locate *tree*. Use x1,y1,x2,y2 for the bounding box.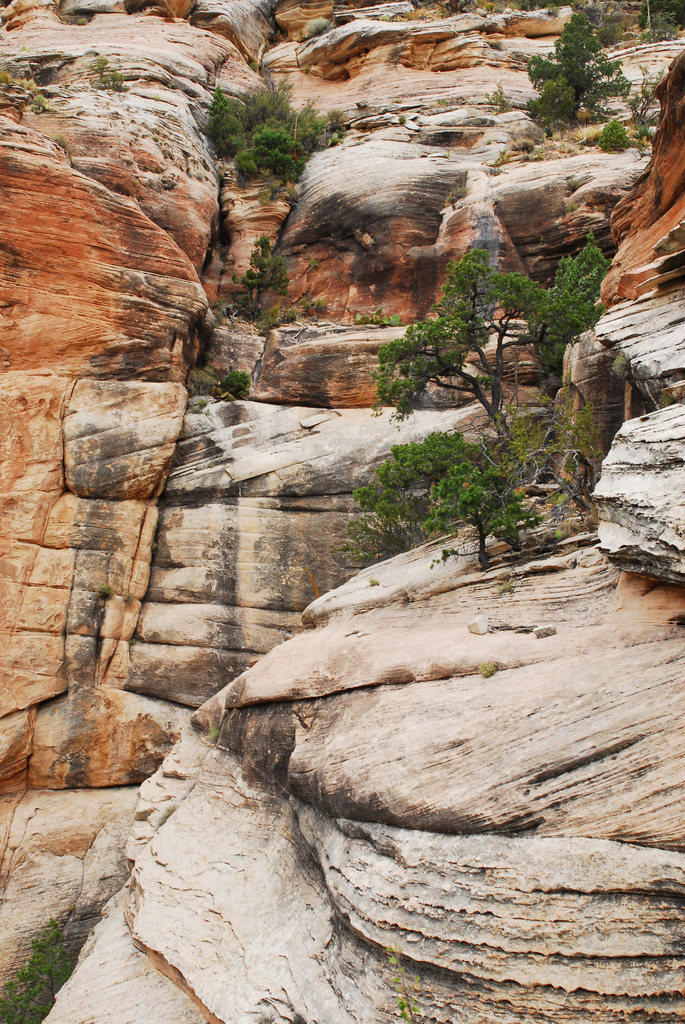
370,219,548,443.
